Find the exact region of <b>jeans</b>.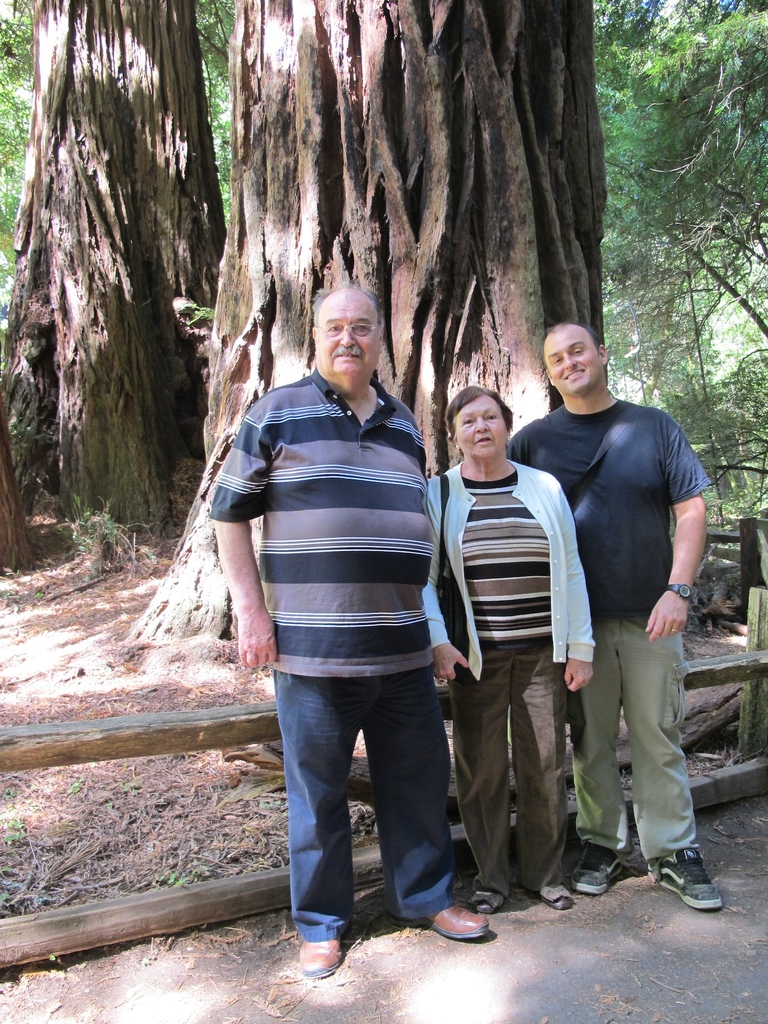
Exact region: {"x1": 275, "y1": 660, "x2": 476, "y2": 940}.
